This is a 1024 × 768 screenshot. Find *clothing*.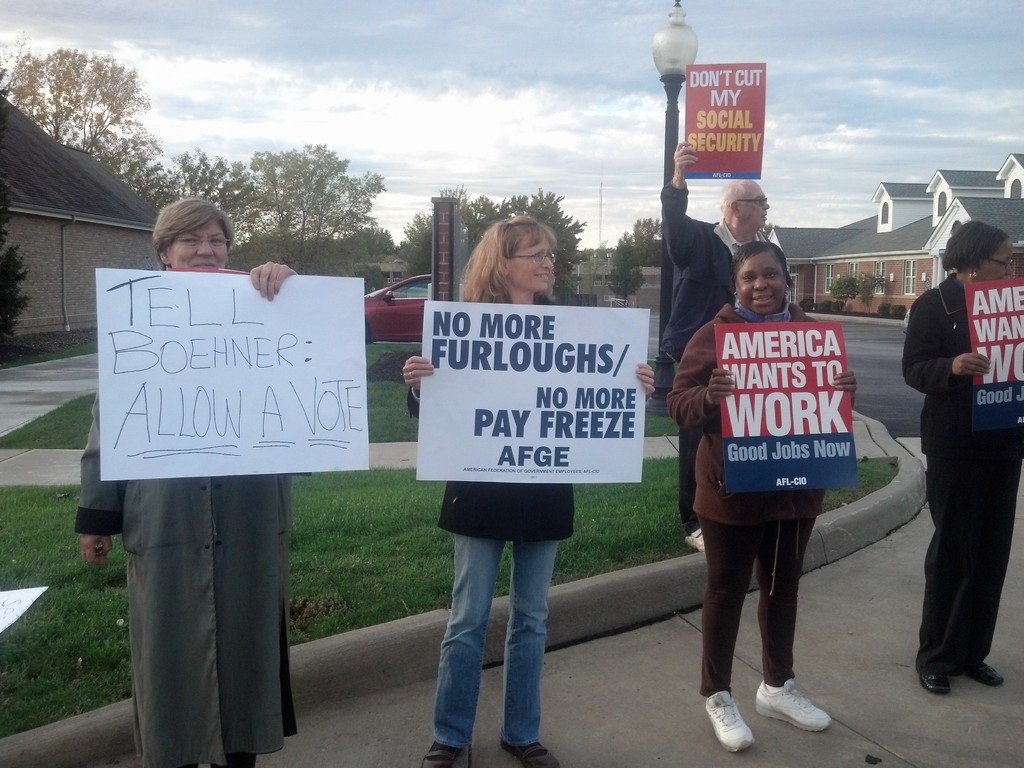
Bounding box: l=403, t=290, r=577, b=749.
